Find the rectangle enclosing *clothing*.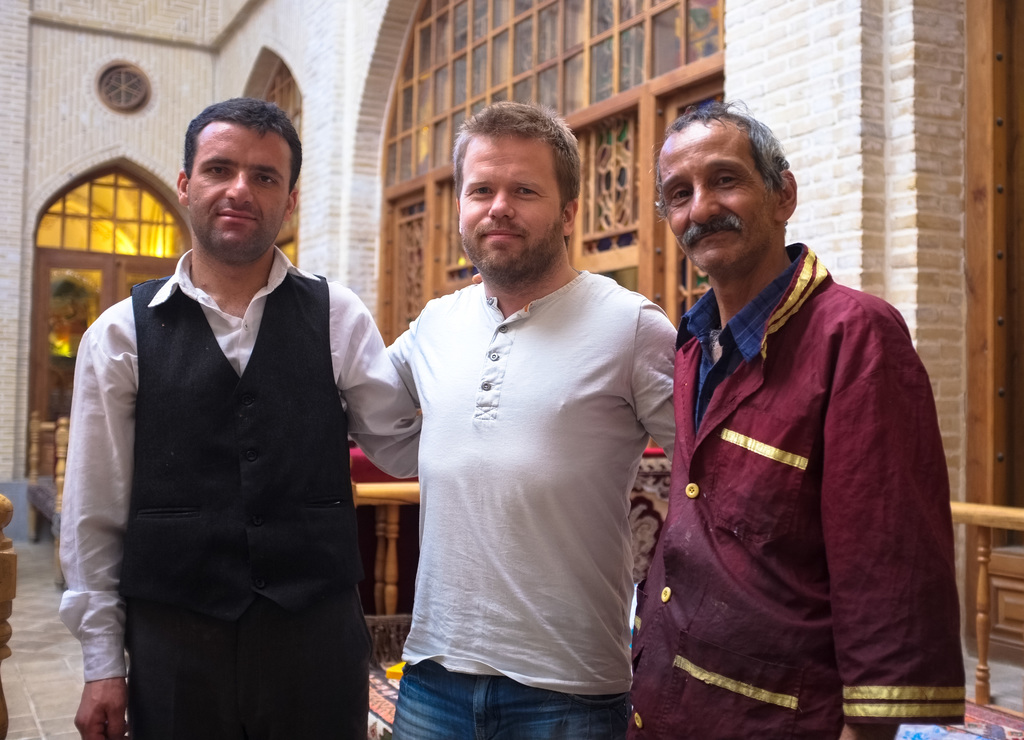
x1=384, y1=261, x2=680, y2=736.
